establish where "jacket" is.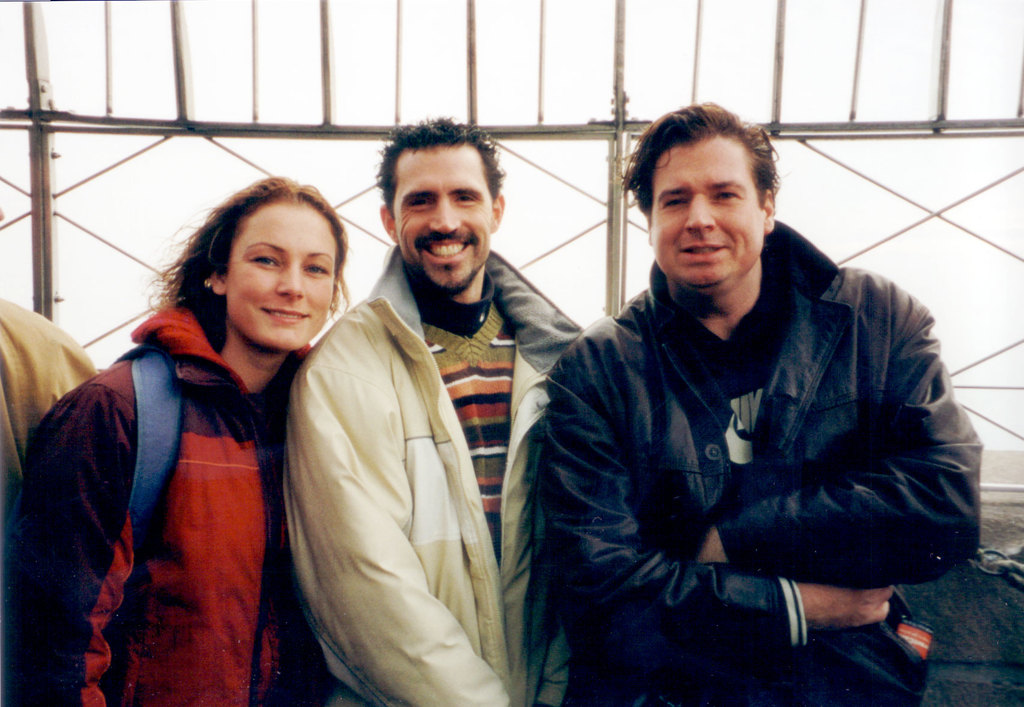
Established at [24,298,340,706].
